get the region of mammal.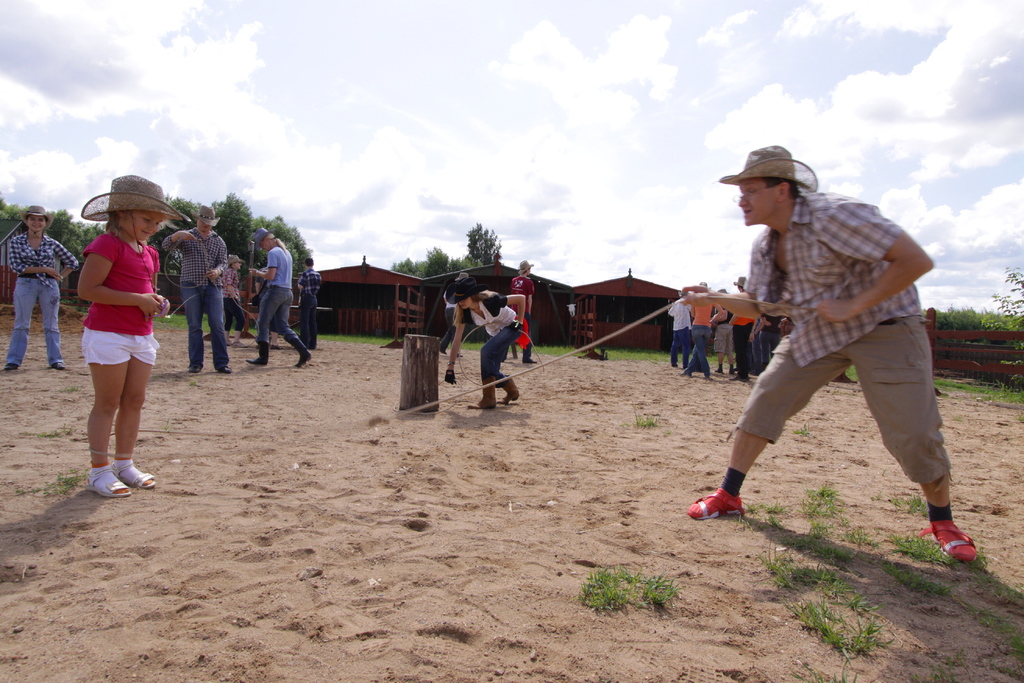
locate(441, 276, 521, 410).
